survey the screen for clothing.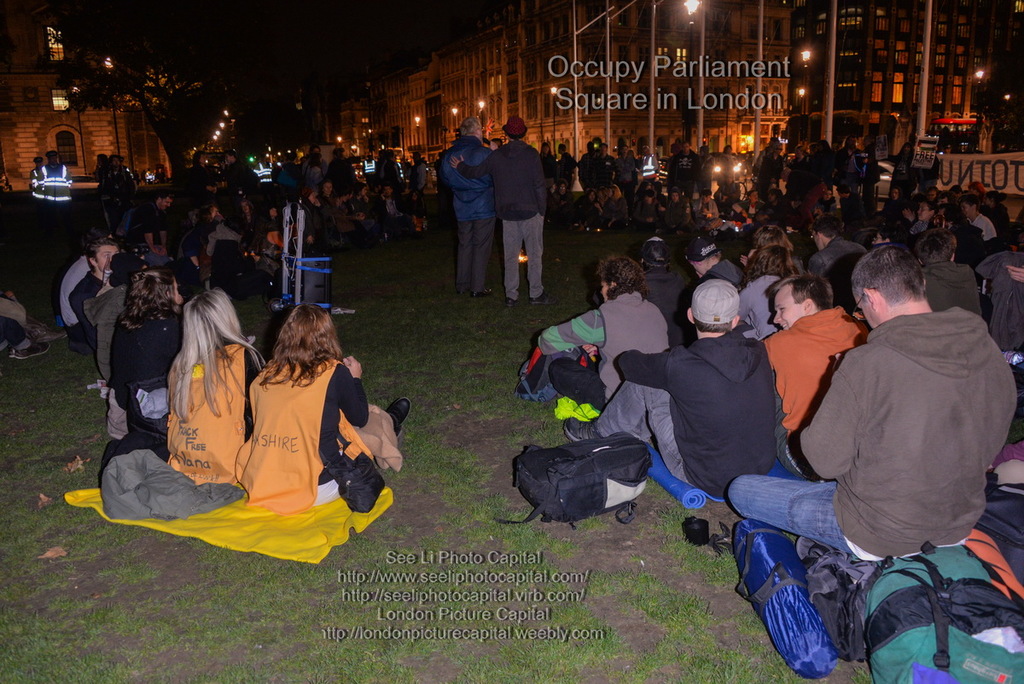
Survey found: [665,148,703,195].
